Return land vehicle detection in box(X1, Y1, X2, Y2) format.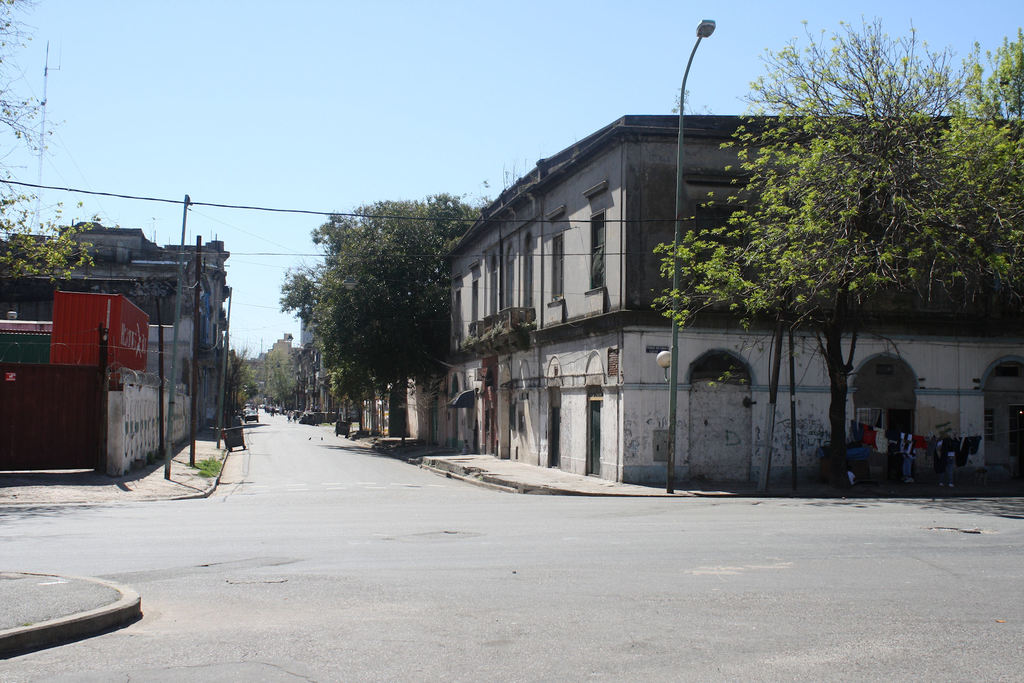
box(245, 408, 260, 425).
